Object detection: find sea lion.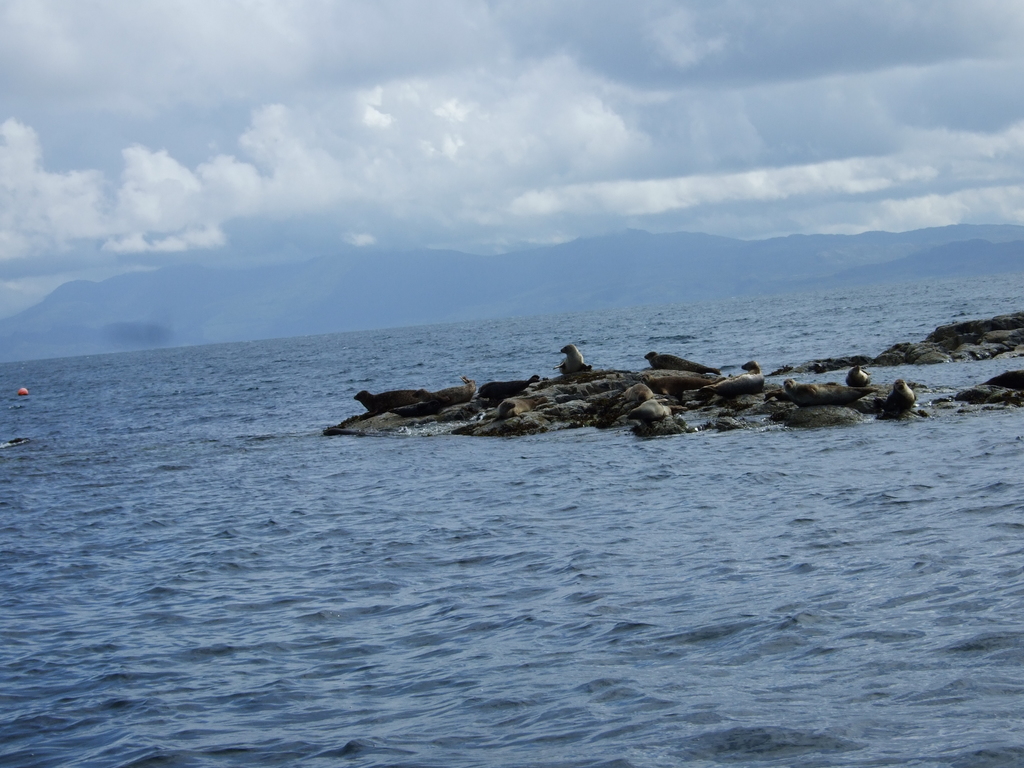
bbox=(644, 349, 717, 373).
